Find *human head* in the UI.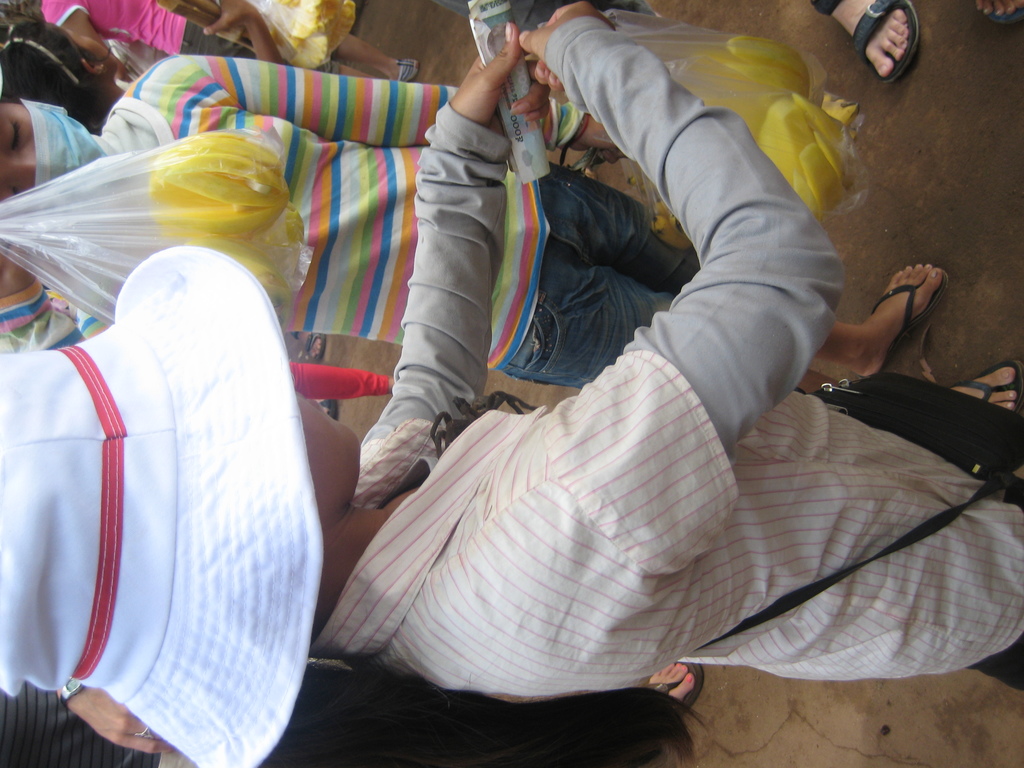
UI element at {"x1": 0, "y1": 24, "x2": 122, "y2": 135}.
